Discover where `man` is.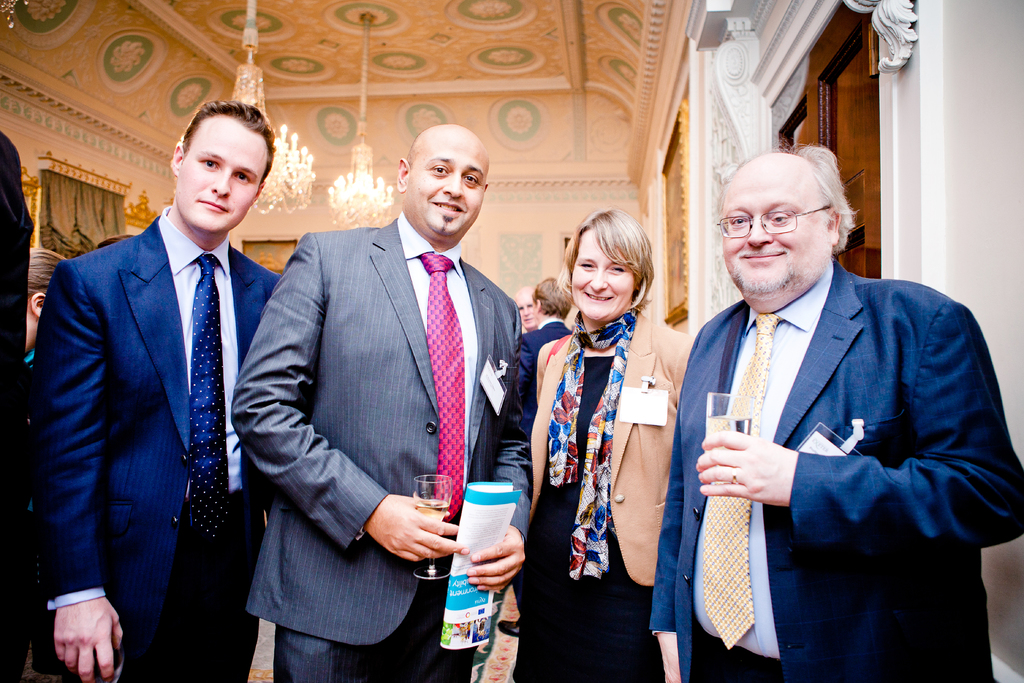
Discovered at l=511, t=279, r=534, b=336.
